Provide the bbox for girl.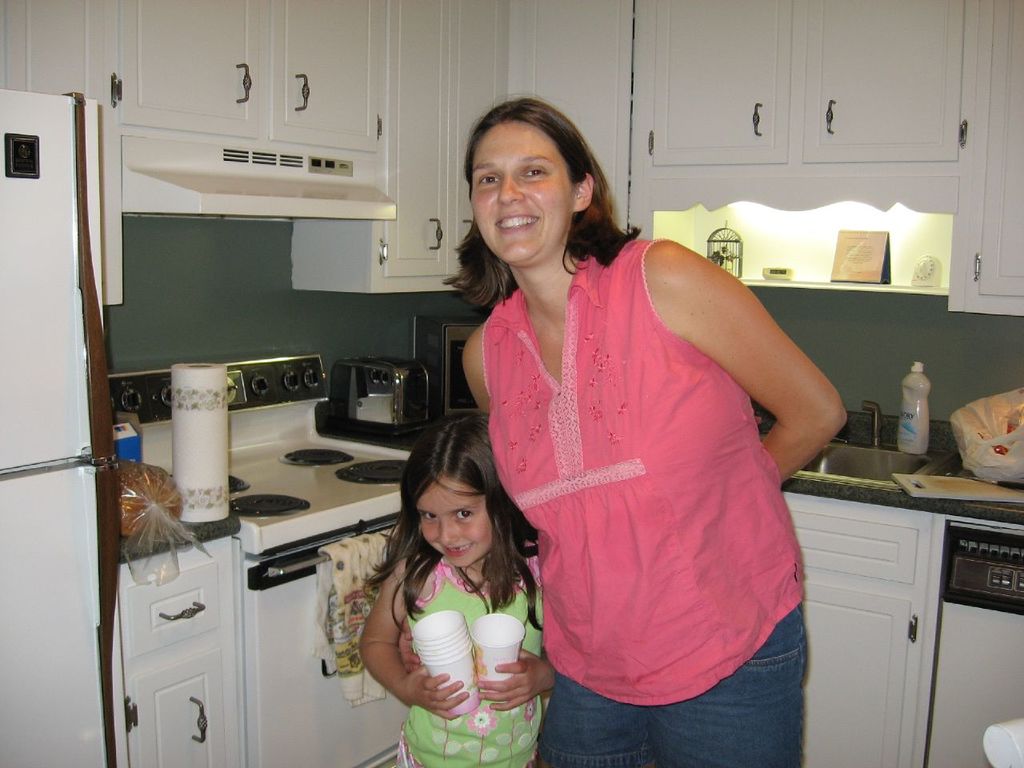
<region>358, 413, 556, 767</region>.
